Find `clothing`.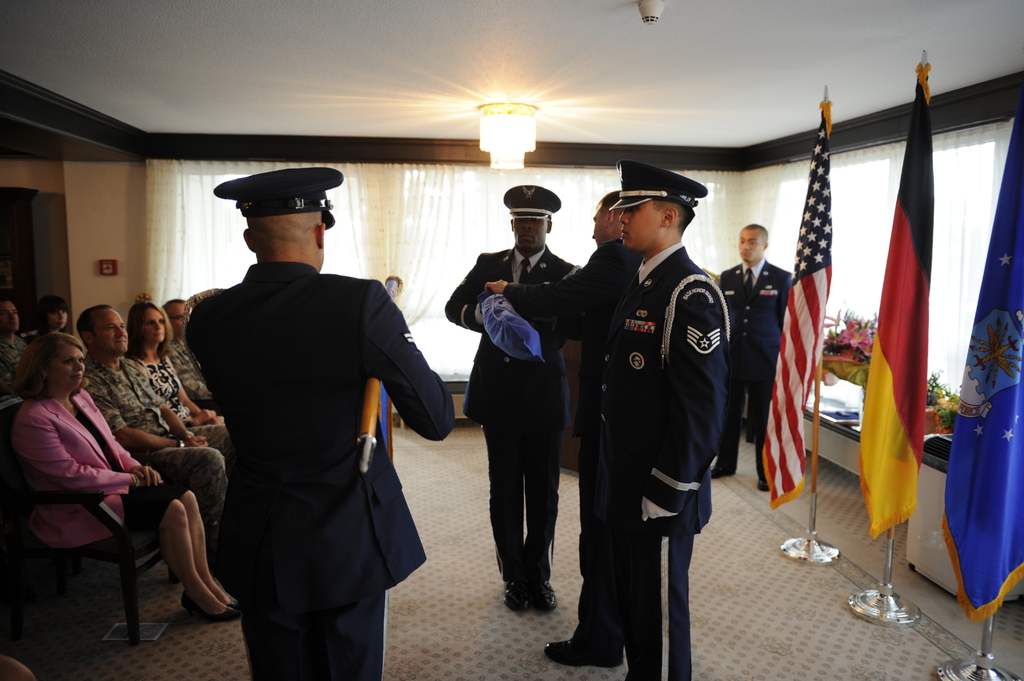
{"x1": 501, "y1": 239, "x2": 640, "y2": 656}.
